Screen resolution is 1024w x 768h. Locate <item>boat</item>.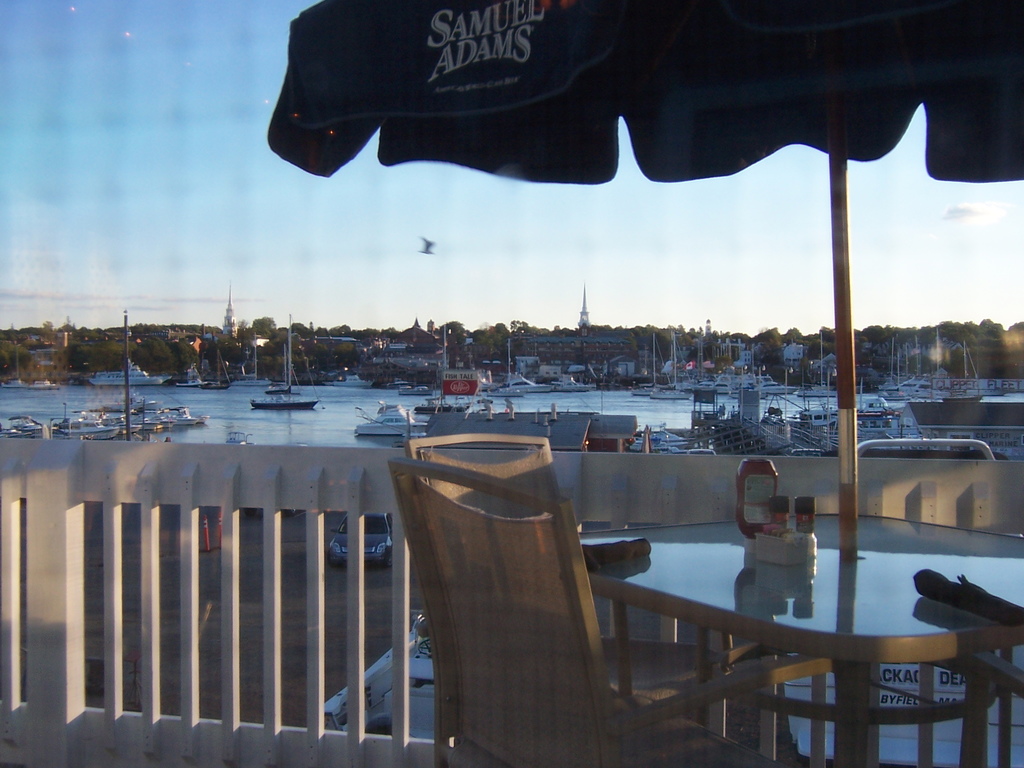
{"left": 352, "top": 396, "right": 439, "bottom": 441}.
